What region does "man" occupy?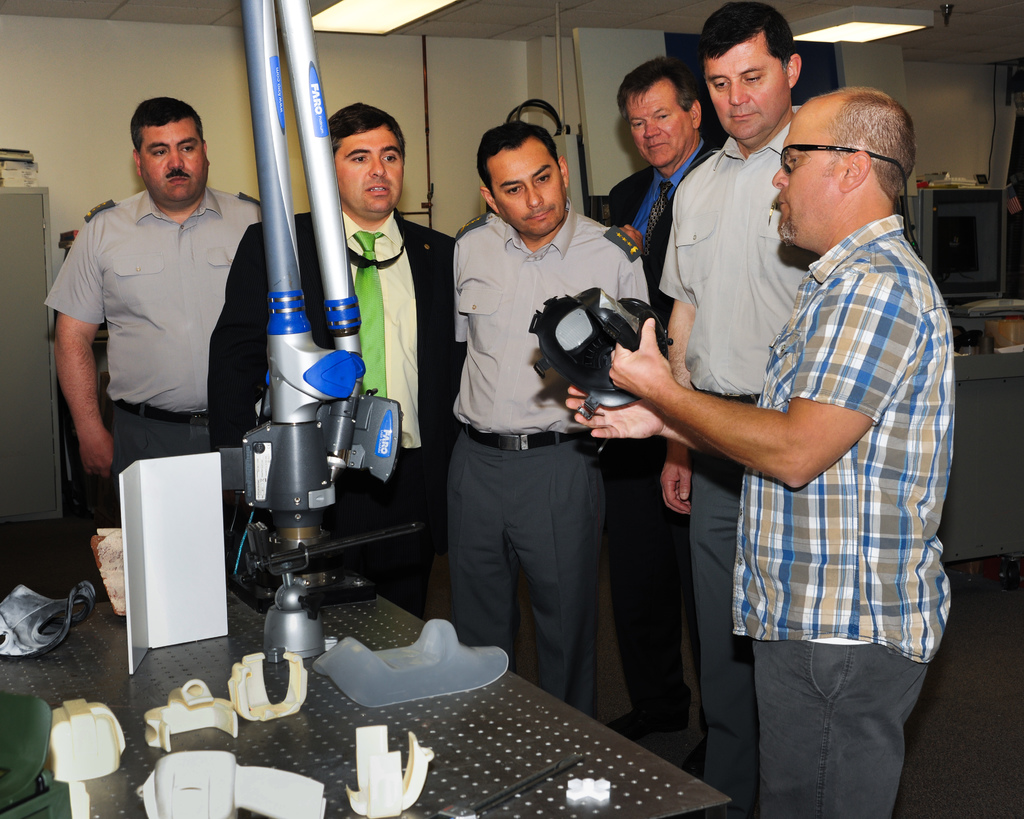
(45,101,259,584).
